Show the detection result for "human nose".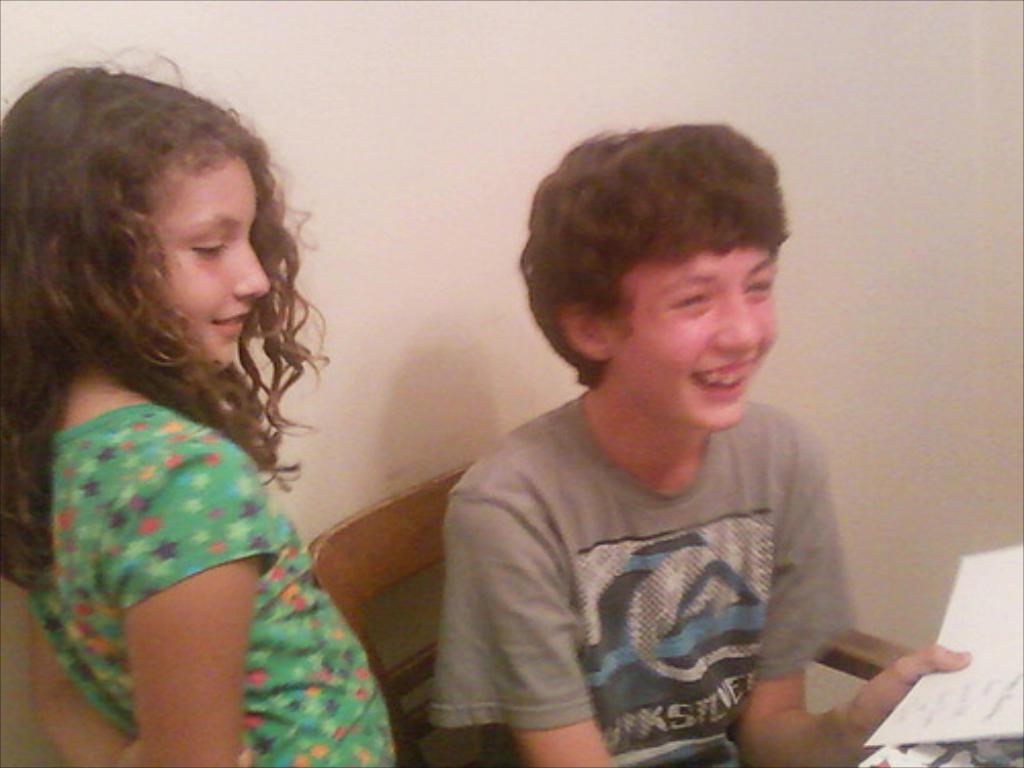
l=229, t=242, r=270, b=295.
